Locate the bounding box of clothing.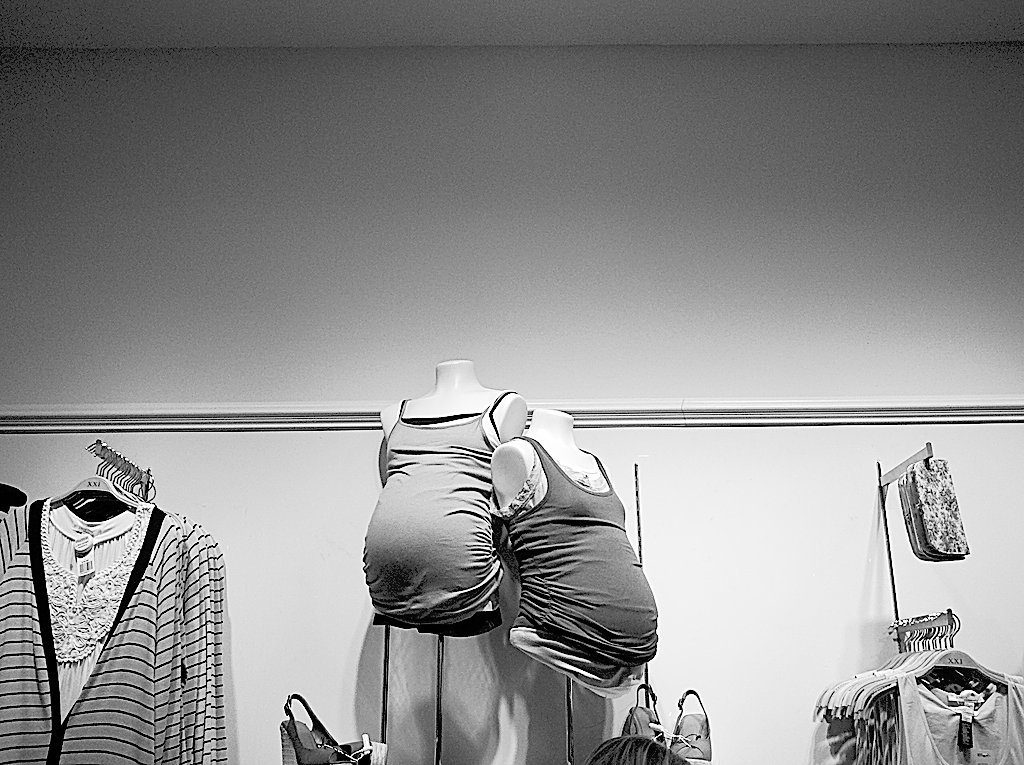
Bounding box: (355,386,515,618).
